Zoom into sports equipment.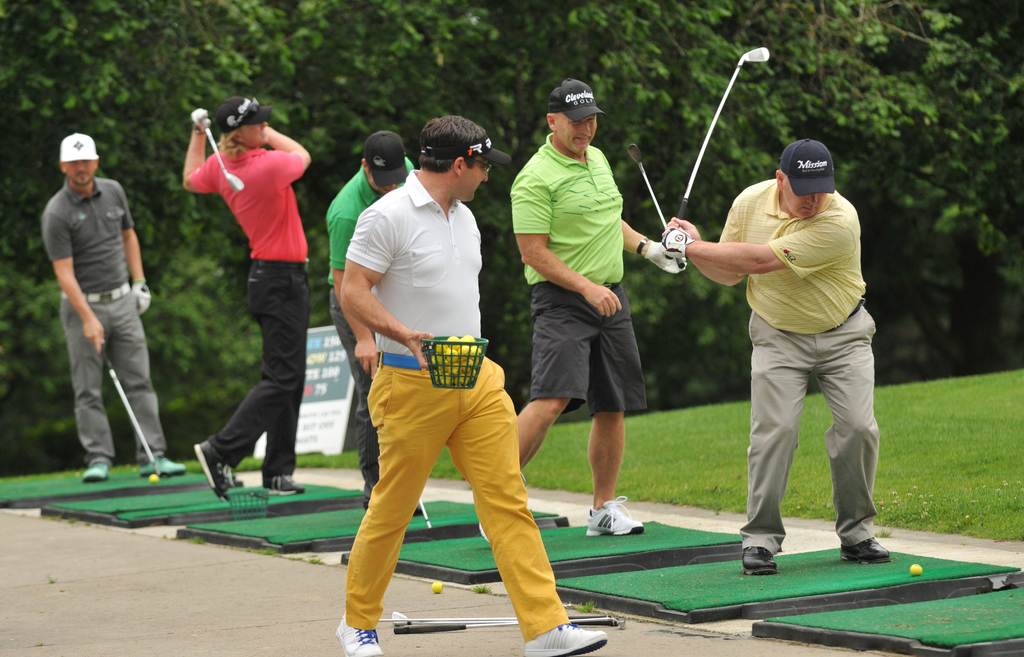
Zoom target: x1=95, y1=330, x2=160, y2=466.
